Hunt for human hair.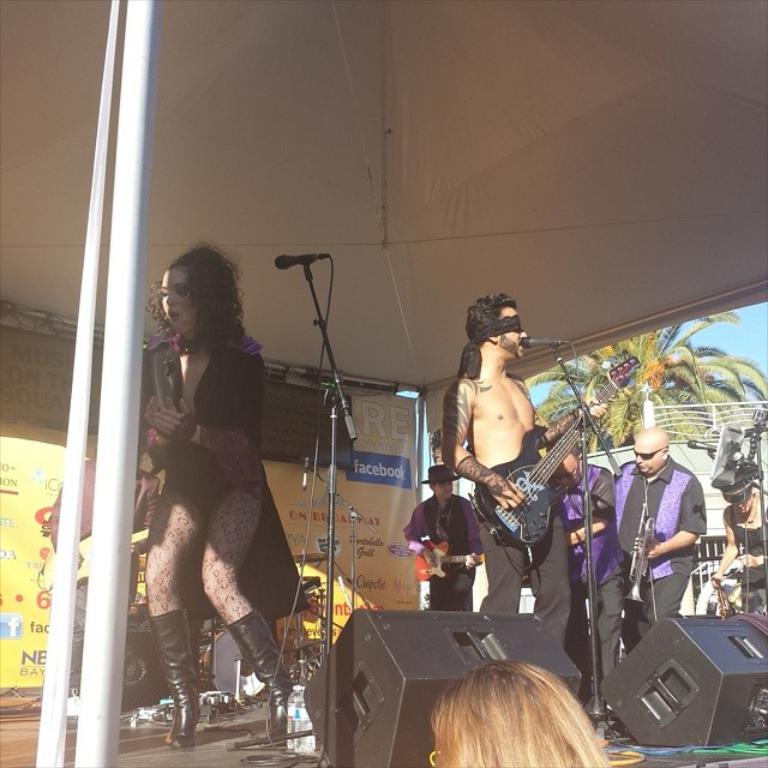
Hunted down at detection(468, 292, 518, 346).
